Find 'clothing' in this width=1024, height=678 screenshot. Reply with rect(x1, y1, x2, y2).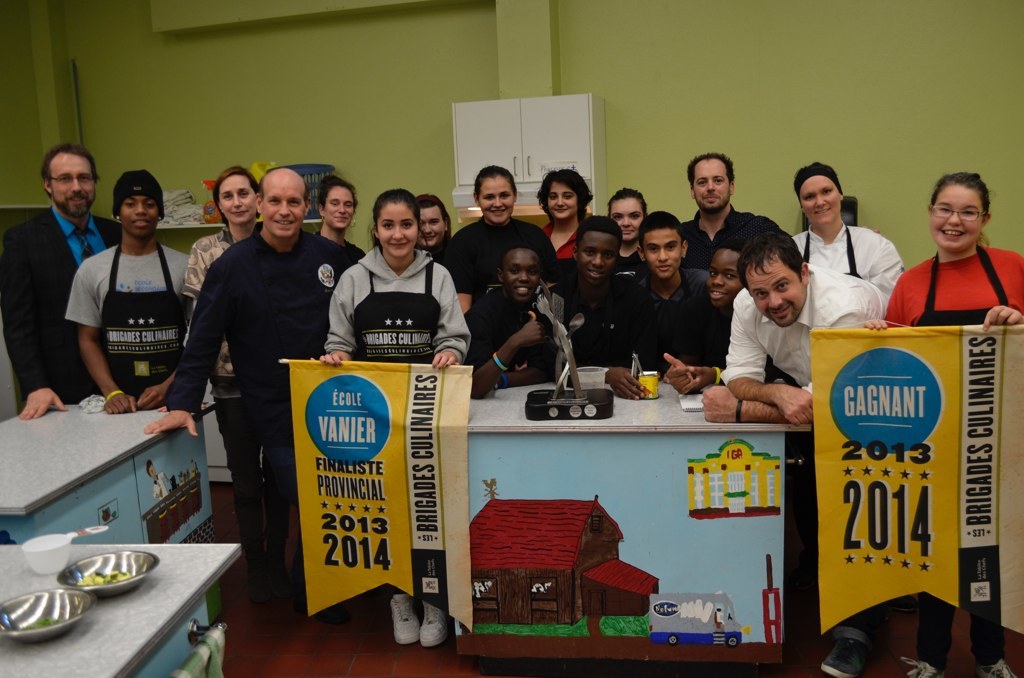
rect(544, 270, 636, 370).
